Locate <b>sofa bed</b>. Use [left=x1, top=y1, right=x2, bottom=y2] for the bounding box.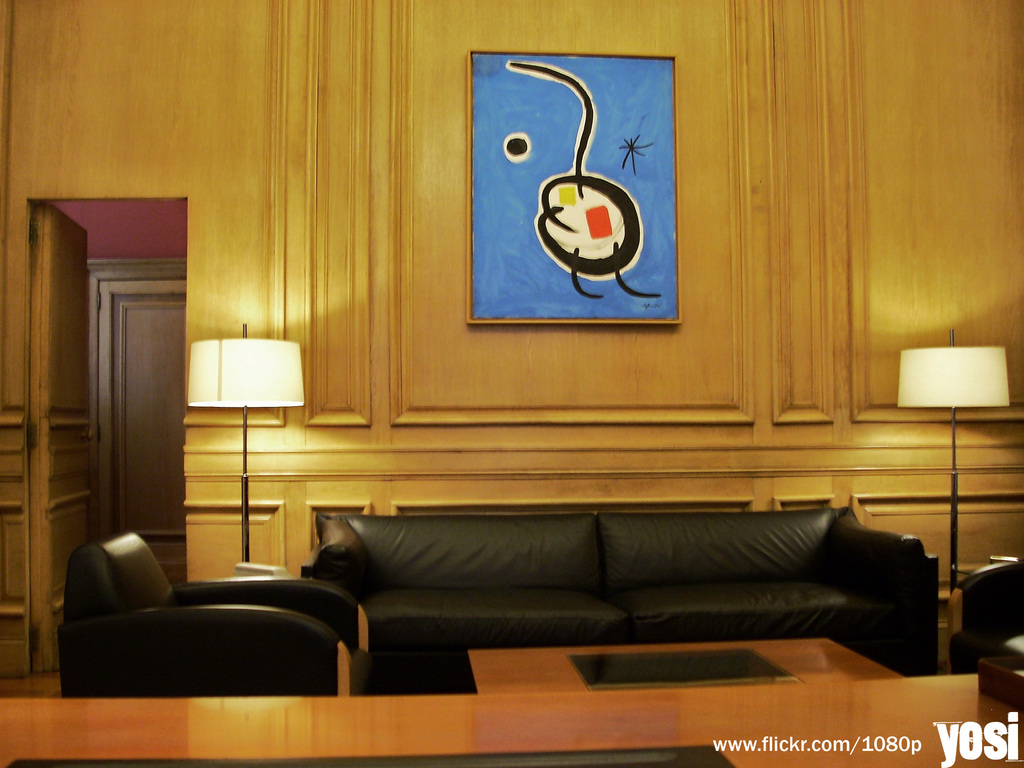
[left=299, top=511, right=944, bottom=651].
